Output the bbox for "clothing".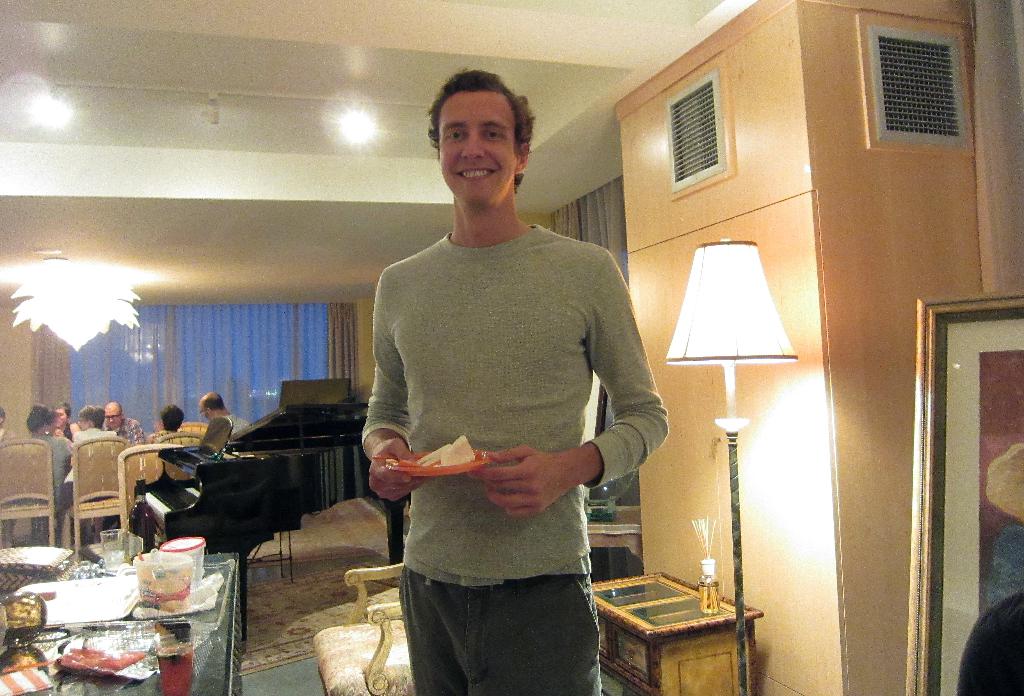
[left=982, top=522, right=1023, bottom=609].
